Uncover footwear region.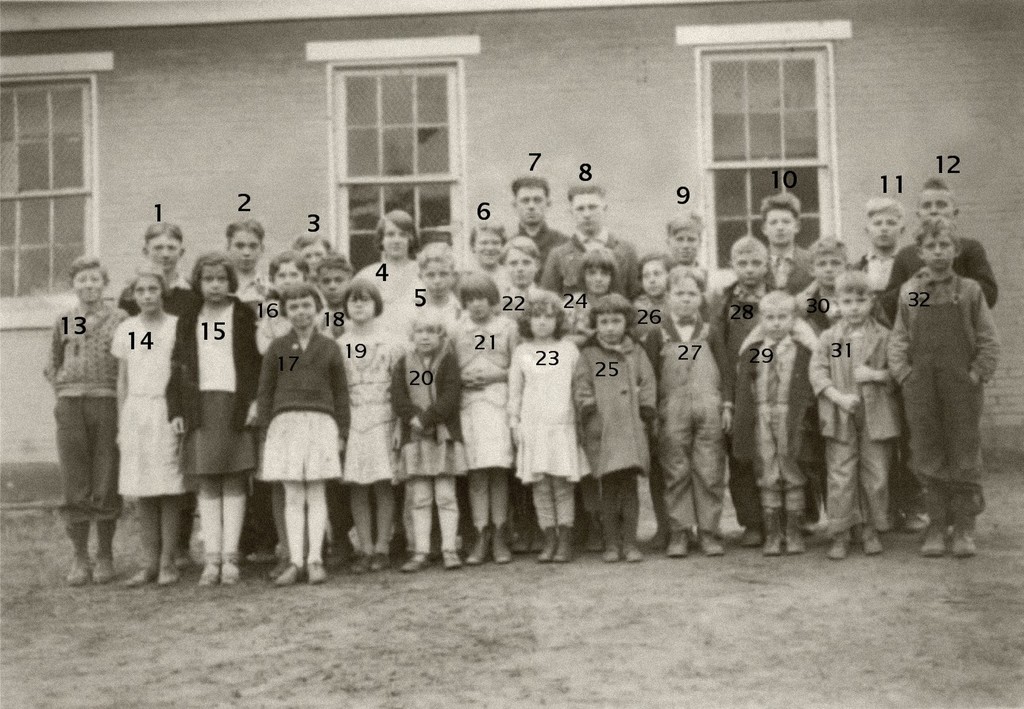
Uncovered: bbox=(301, 553, 327, 583).
